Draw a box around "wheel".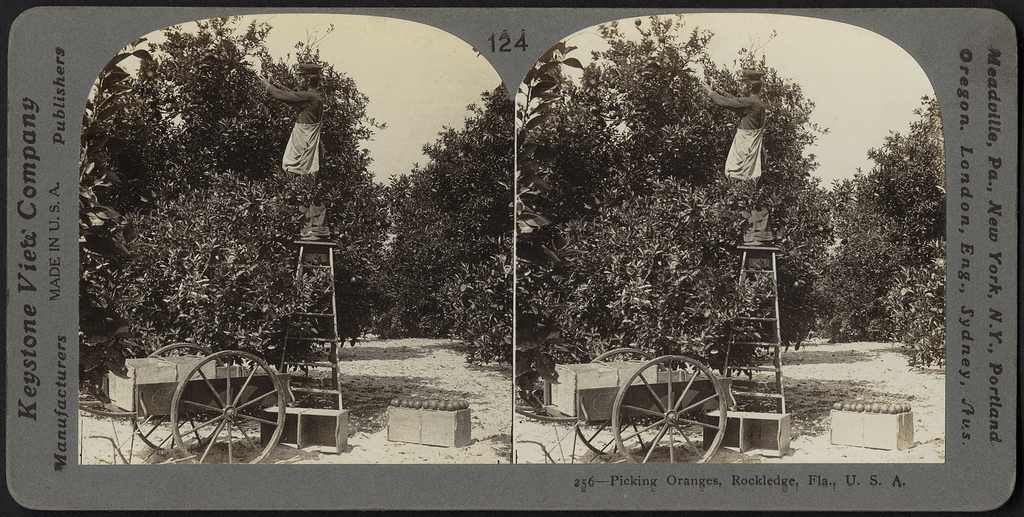
[612, 356, 729, 463].
